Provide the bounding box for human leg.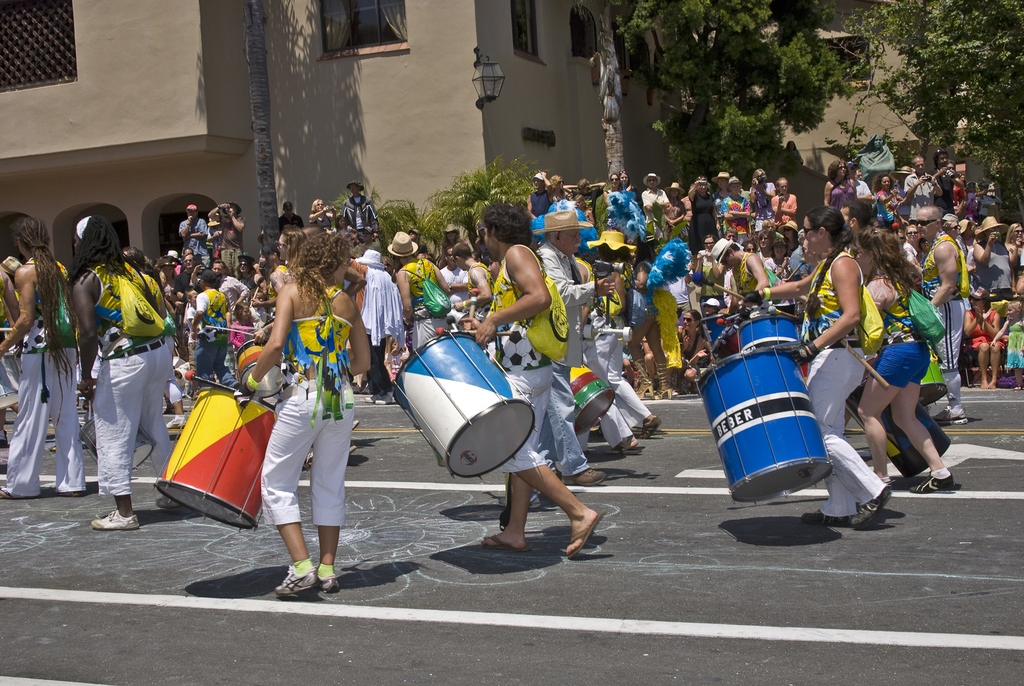
locate(891, 340, 960, 485).
